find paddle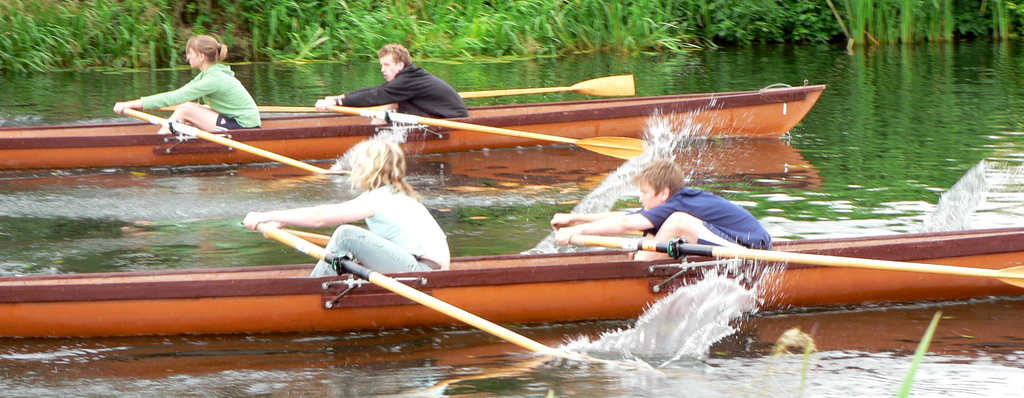
(left=125, top=106, right=332, bottom=172)
